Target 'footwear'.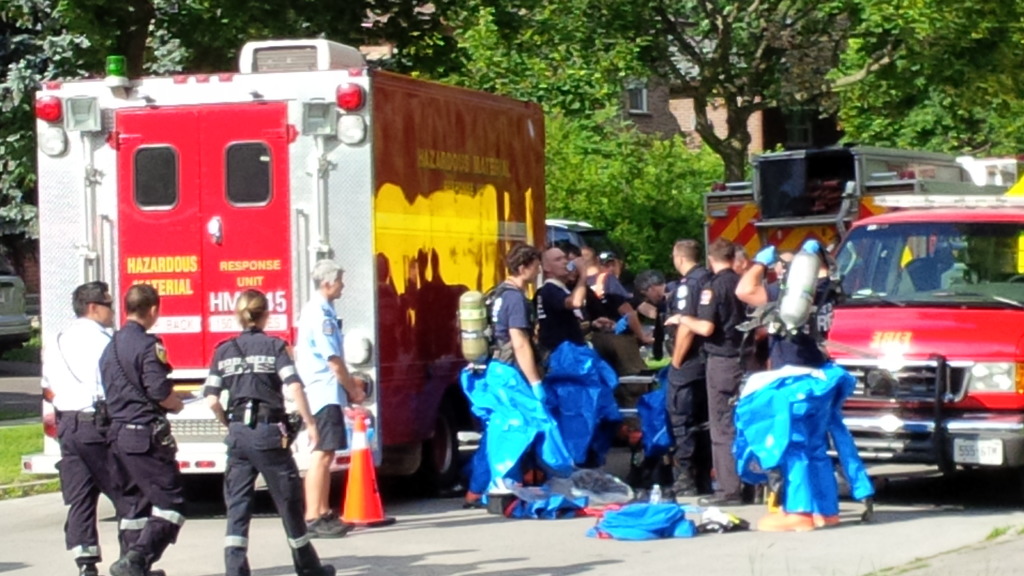
Target region: bbox=(319, 564, 330, 572).
